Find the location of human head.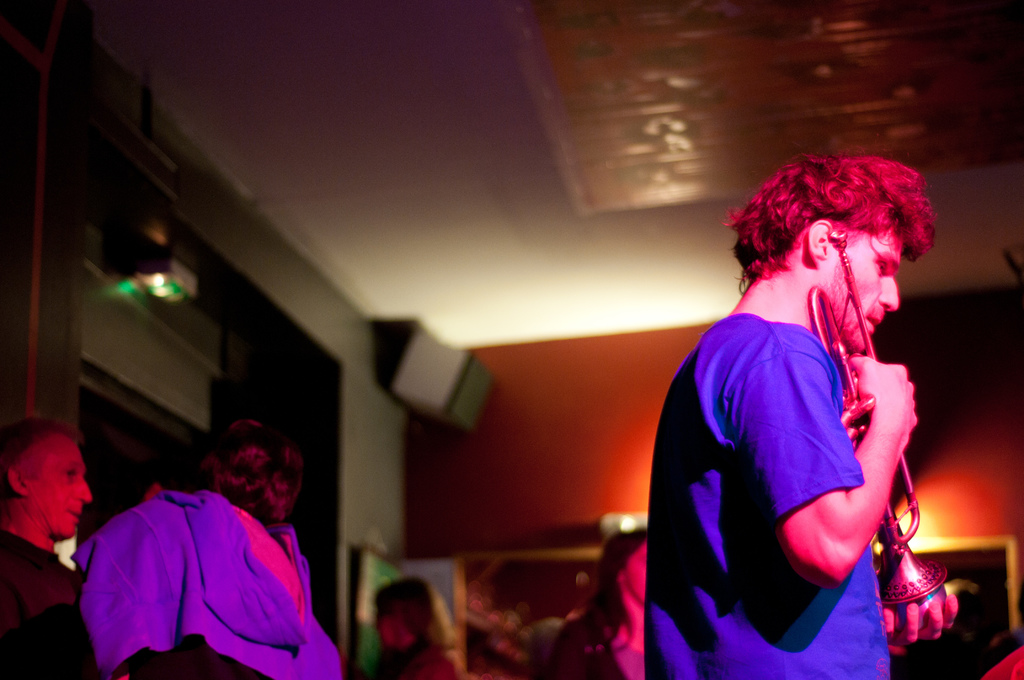
Location: [1,442,89,553].
